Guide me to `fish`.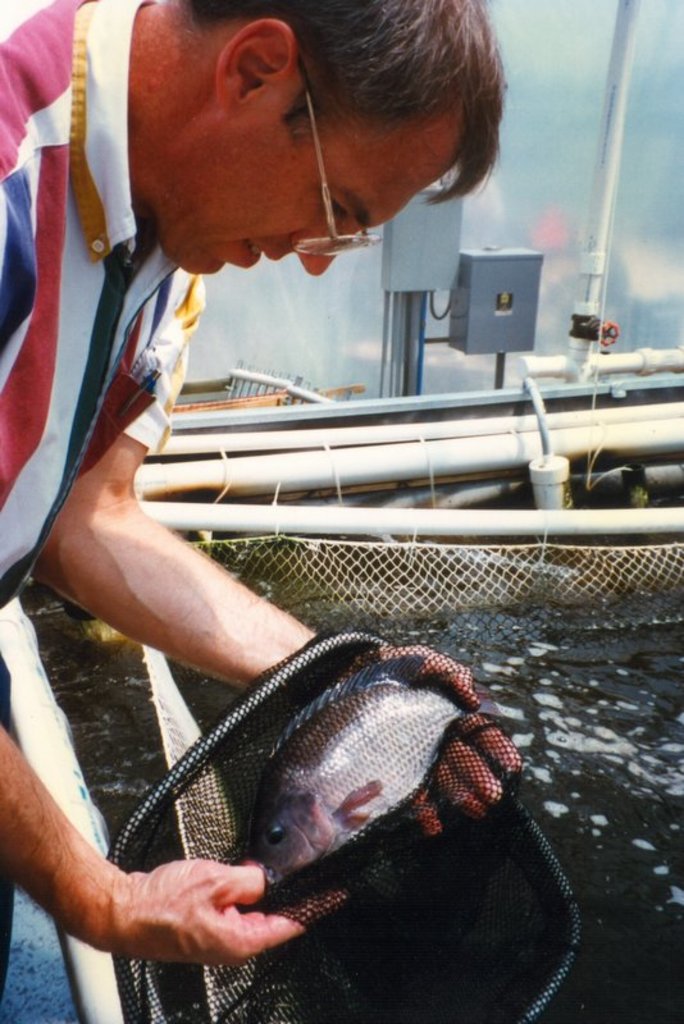
Guidance: {"x1": 87, "y1": 644, "x2": 547, "y2": 975}.
